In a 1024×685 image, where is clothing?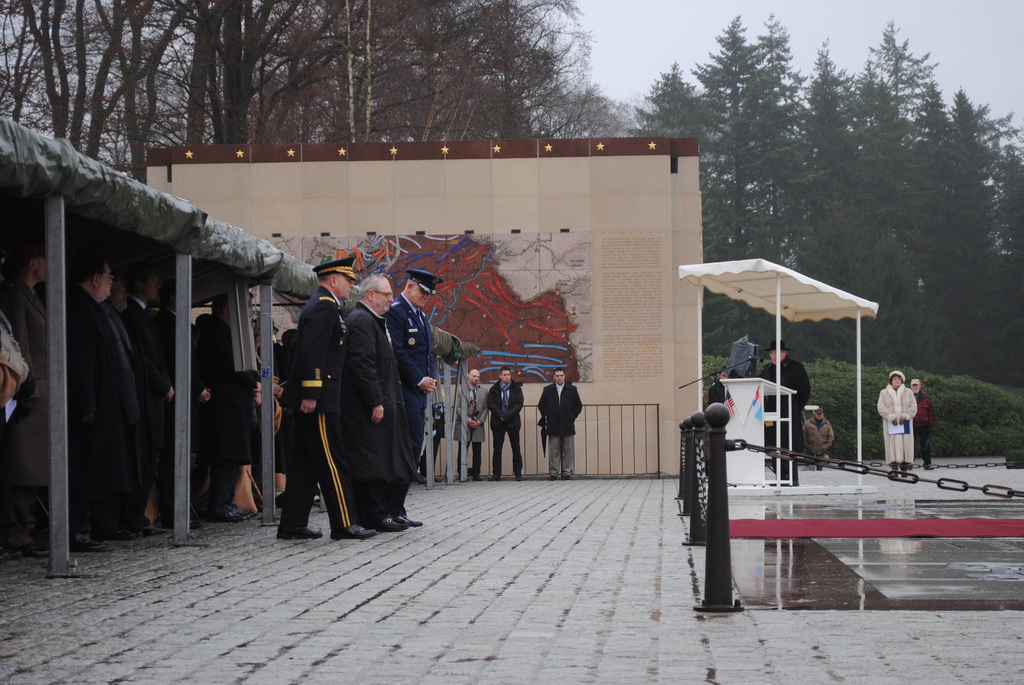
pyautogui.locateOnScreen(187, 300, 246, 518).
